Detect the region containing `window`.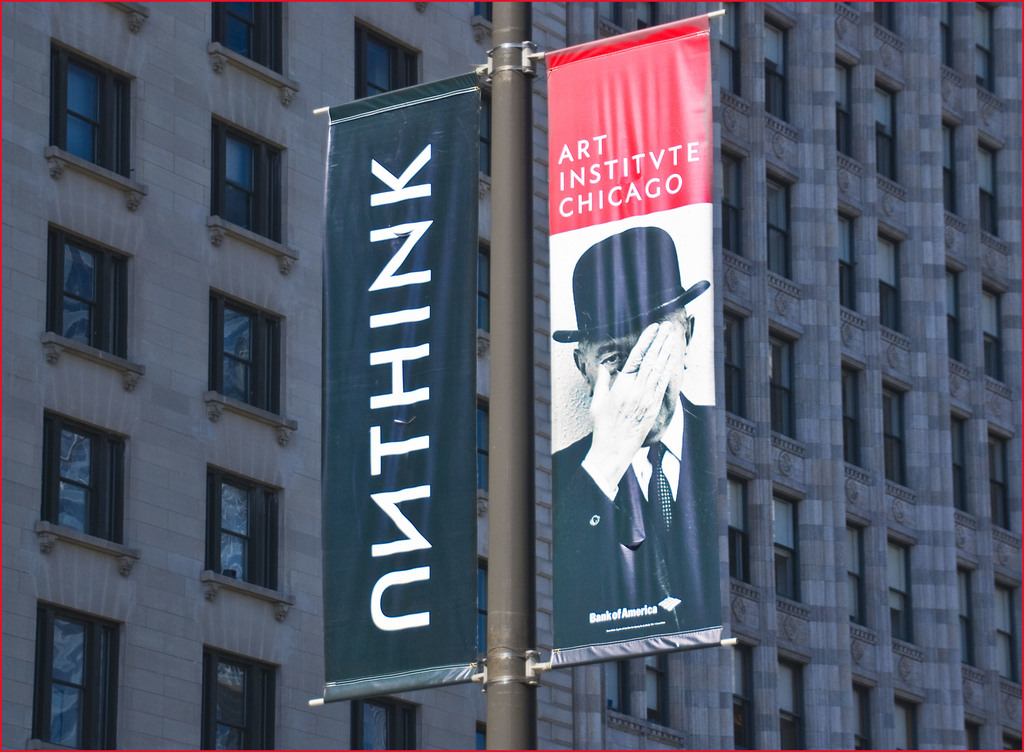
<bbox>995, 563, 1023, 682</bbox>.
